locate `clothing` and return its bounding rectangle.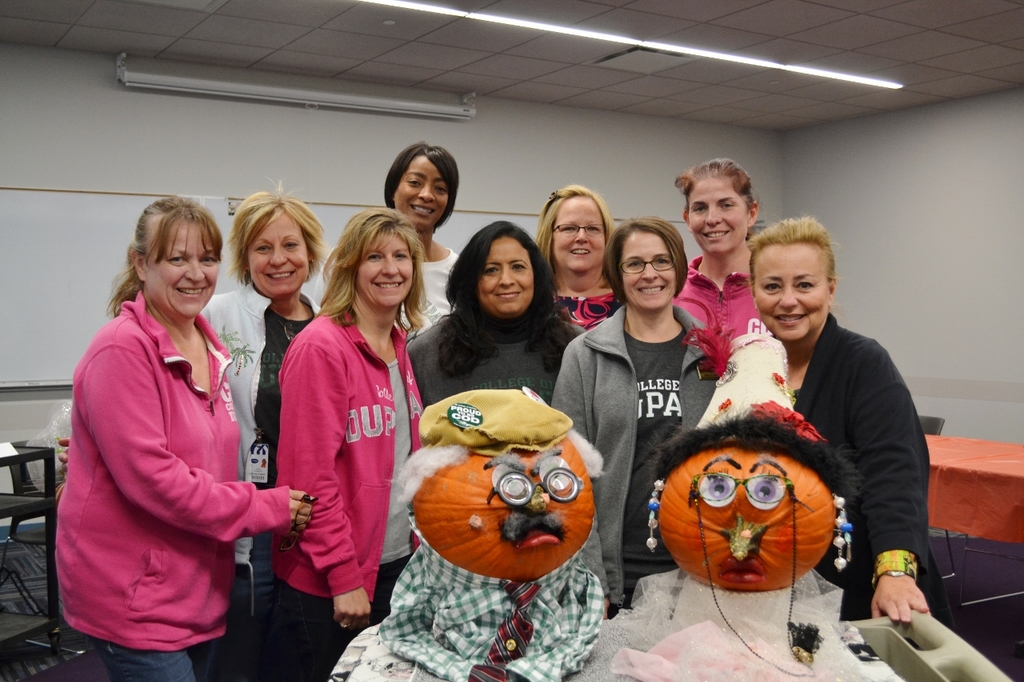
region(278, 295, 426, 681).
